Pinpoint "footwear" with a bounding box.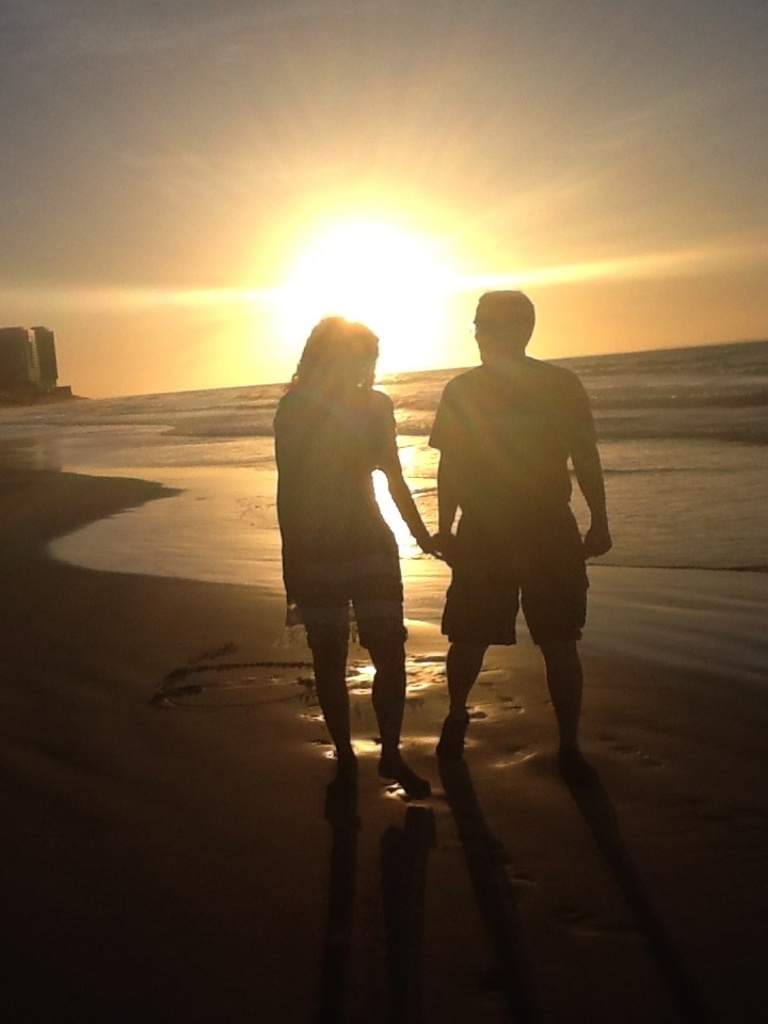
Rect(550, 750, 601, 787).
